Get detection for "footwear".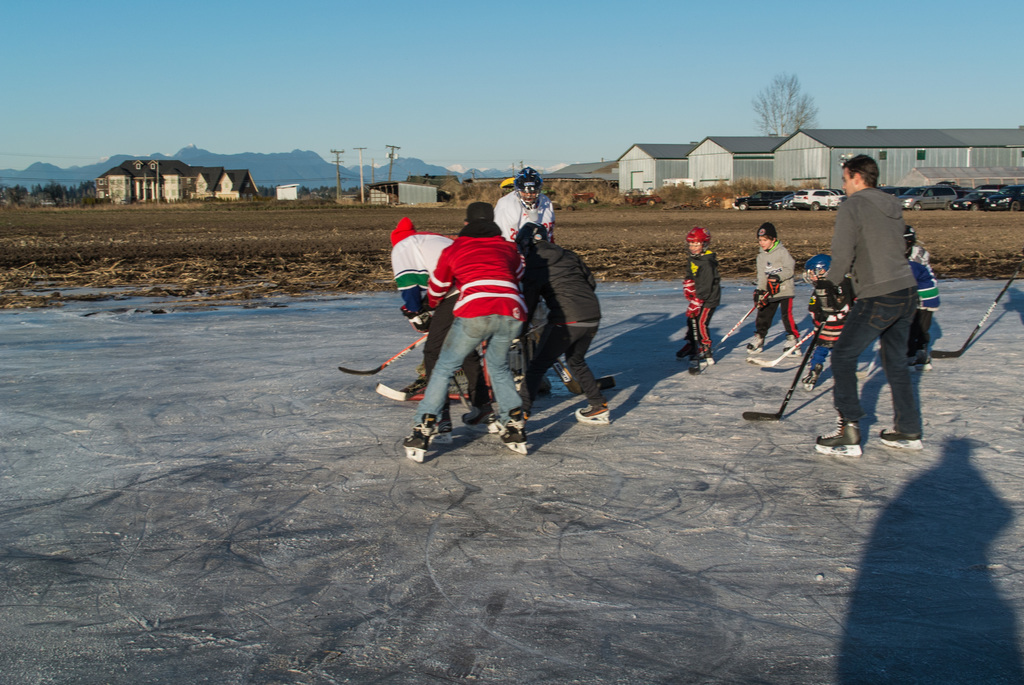
Detection: {"x1": 676, "y1": 341, "x2": 696, "y2": 359}.
